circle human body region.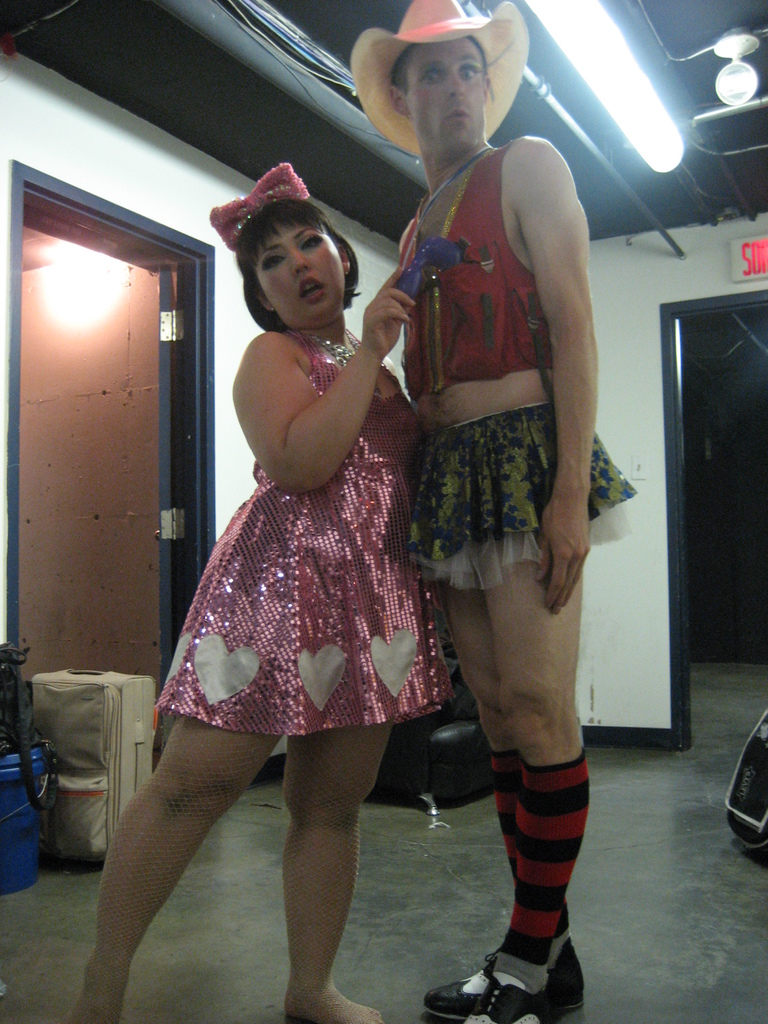
Region: {"x1": 75, "y1": 151, "x2": 453, "y2": 1022}.
